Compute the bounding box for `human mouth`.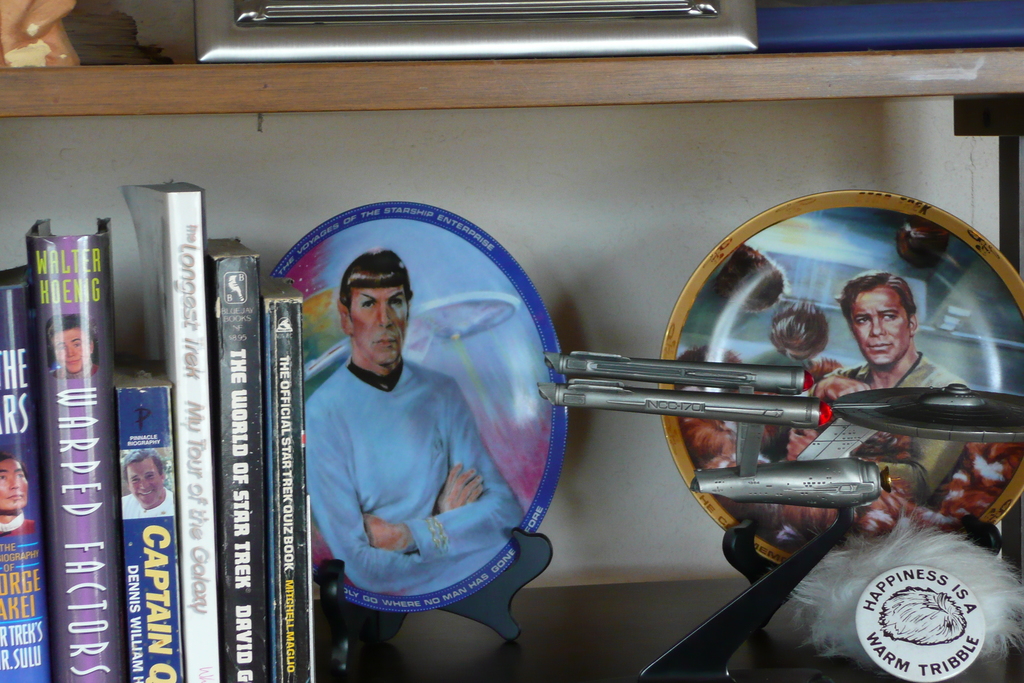
locate(867, 340, 895, 356).
